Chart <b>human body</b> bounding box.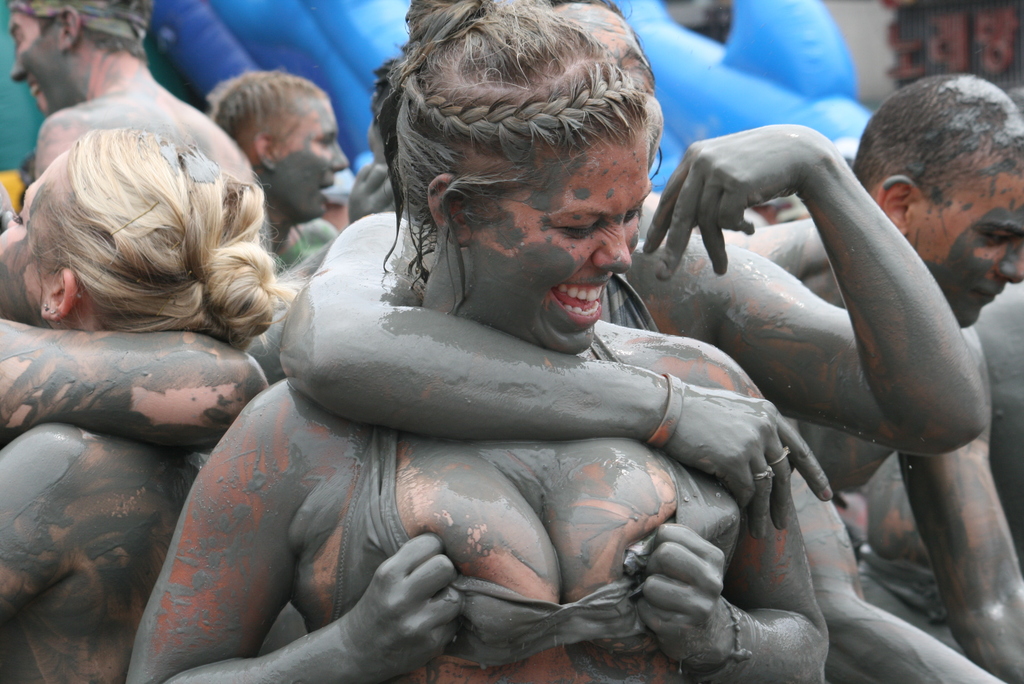
Charted: rect(207, 66, 343, 340).
